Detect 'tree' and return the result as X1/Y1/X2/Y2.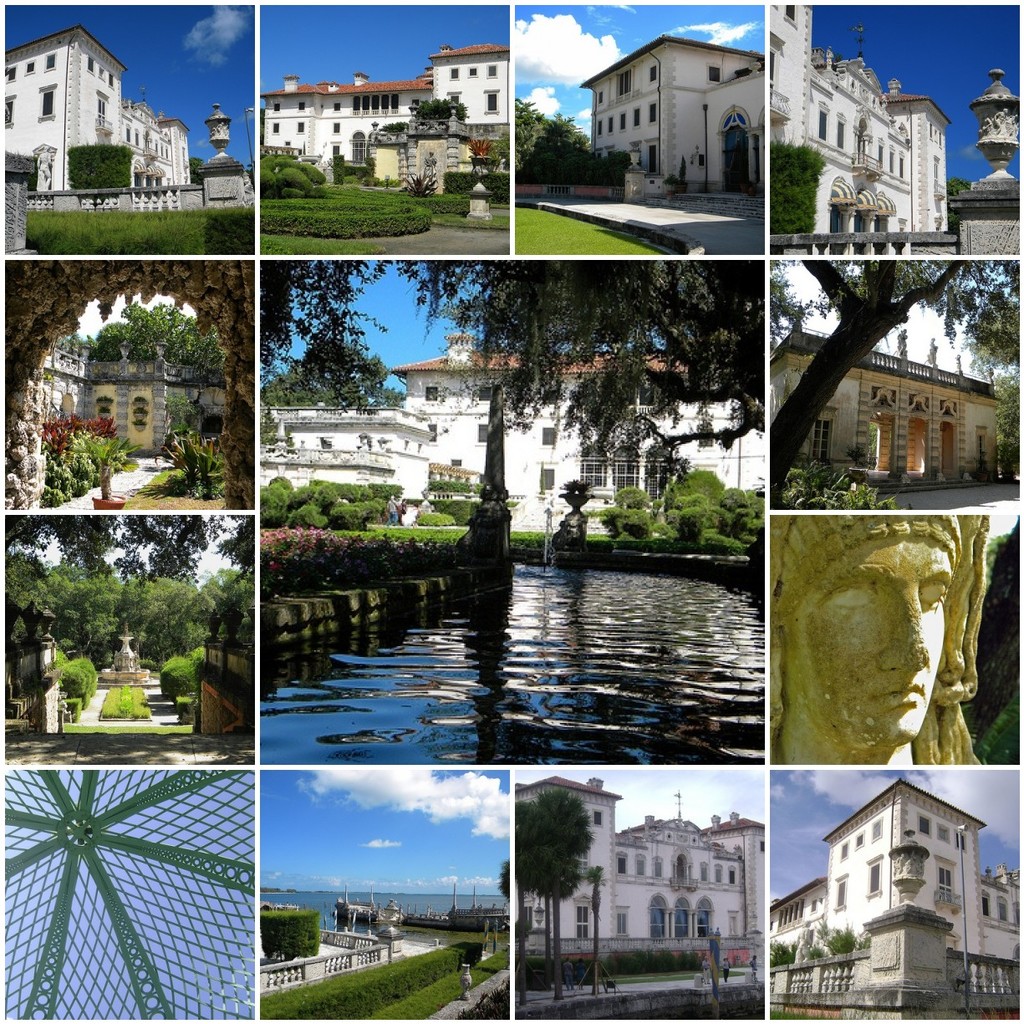
991/375/1022/477.
